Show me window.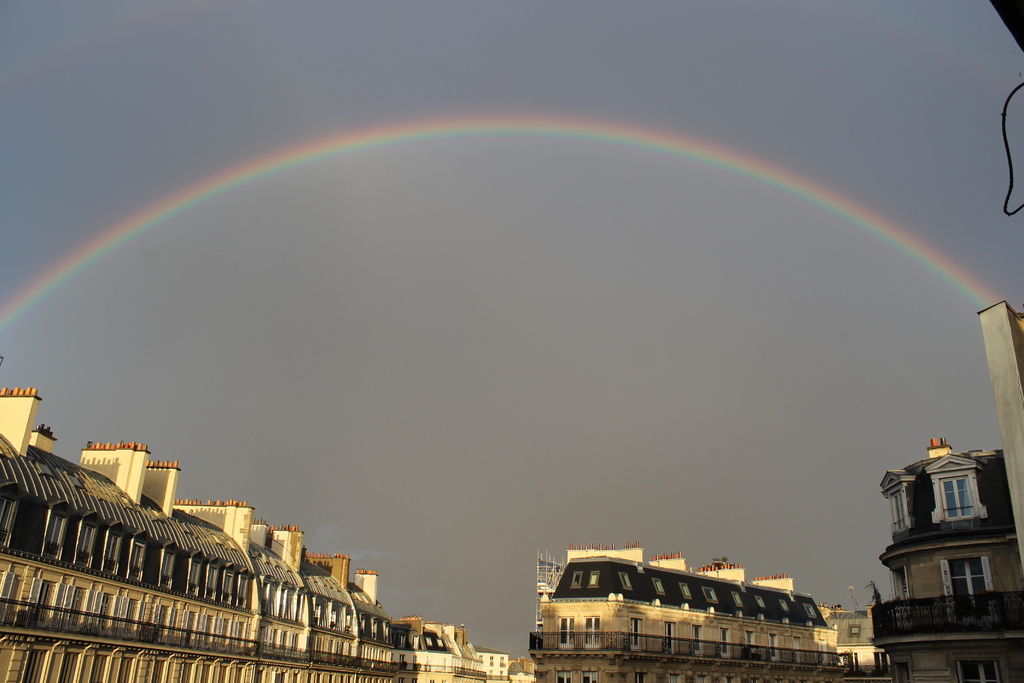
window is here: 934,476,980,525.
